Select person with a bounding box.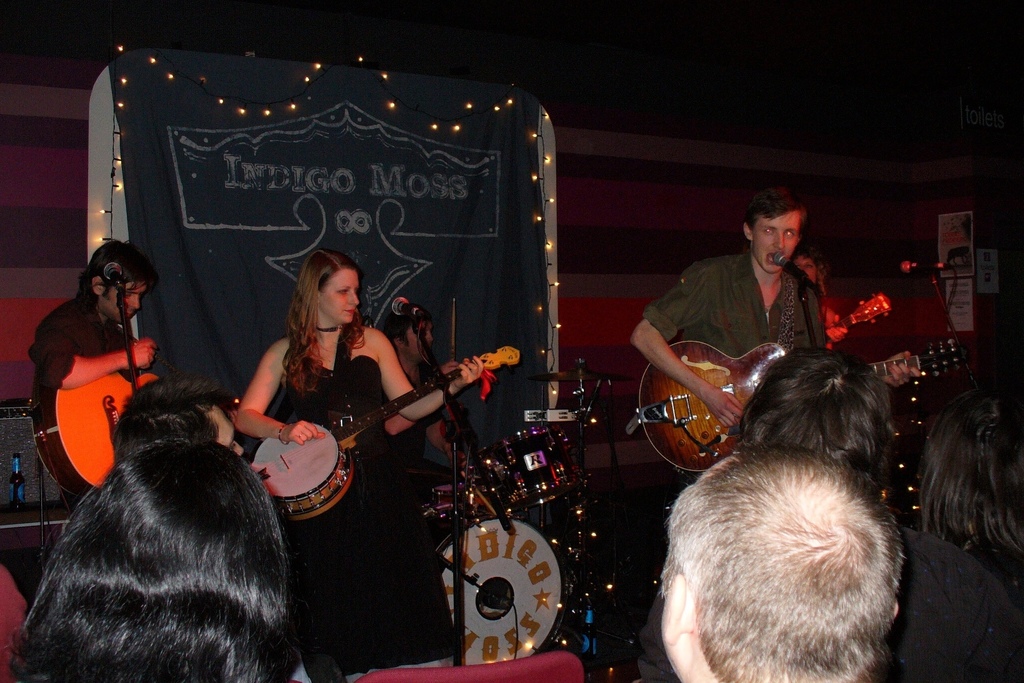
<box>235,243,446,615</box>.
